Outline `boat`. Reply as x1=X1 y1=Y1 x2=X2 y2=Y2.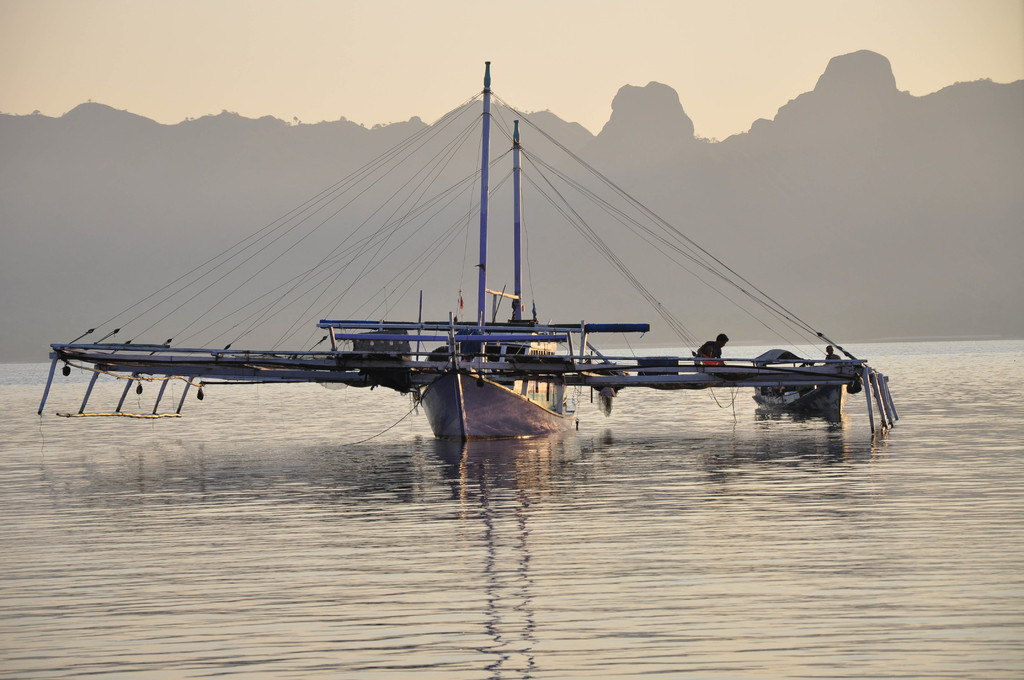
x1=32 y1=99 x2=900 y2=451.
